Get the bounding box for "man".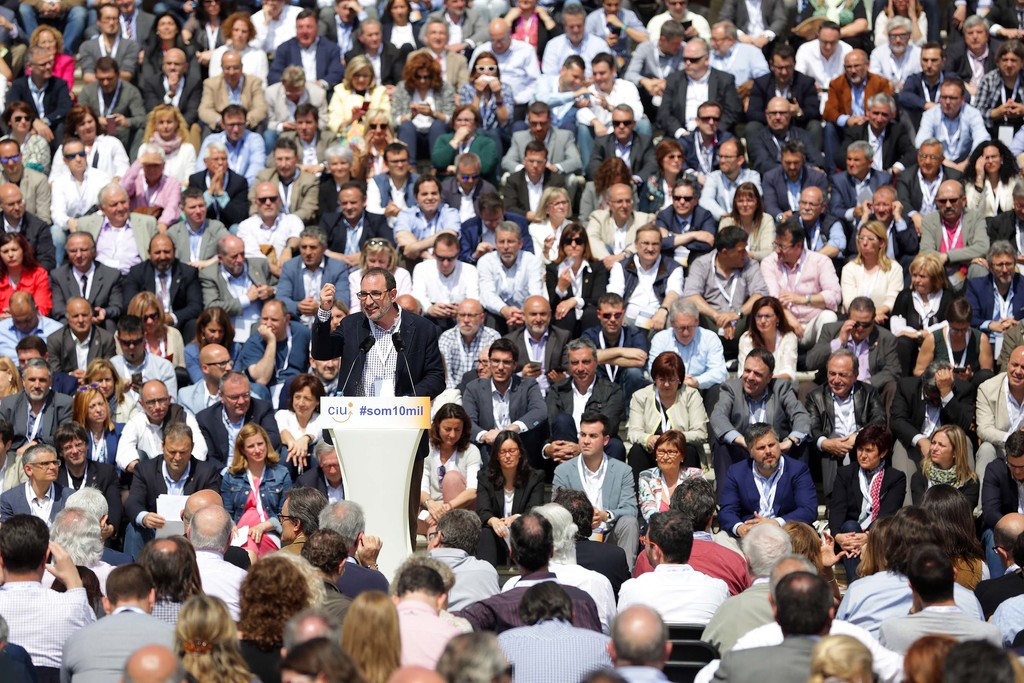
bbox(42, 299, 121, 382).
